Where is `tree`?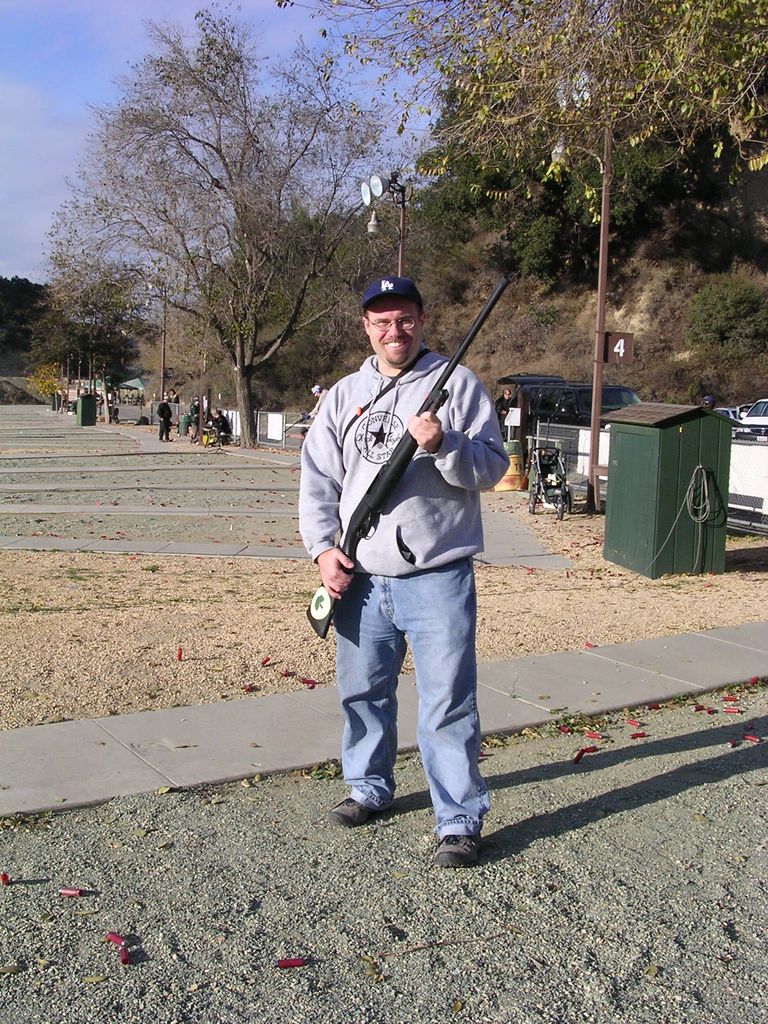
detection(24, 12, 405, 442).
